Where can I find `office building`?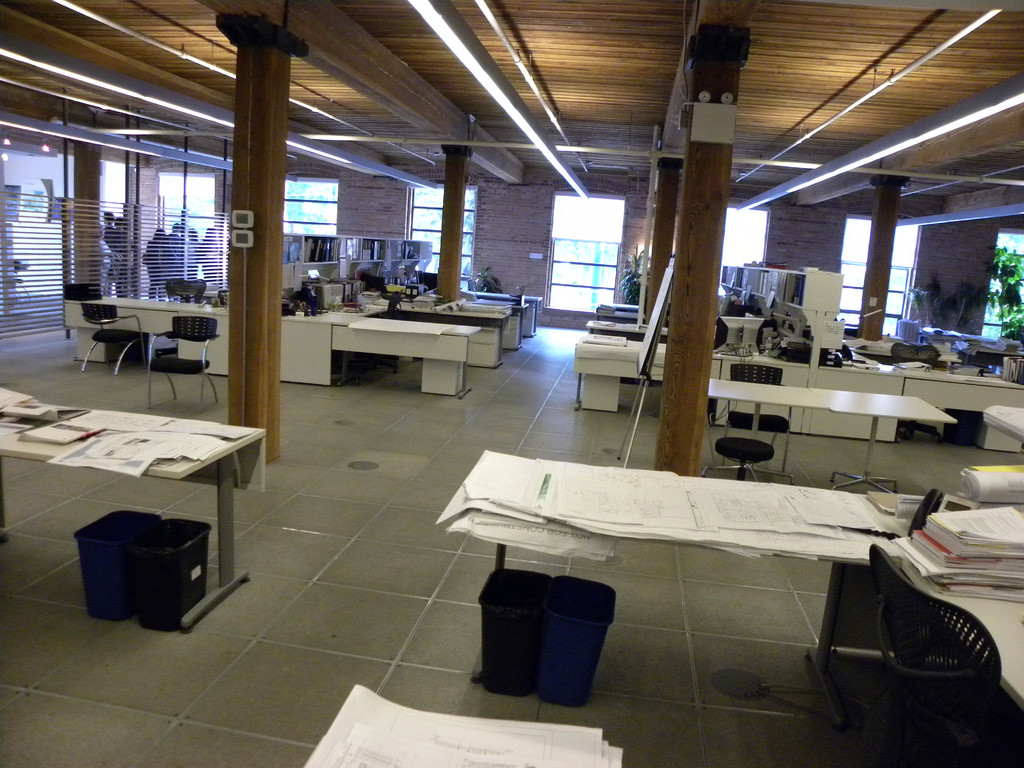
You can find it at 60/8/963/751.
